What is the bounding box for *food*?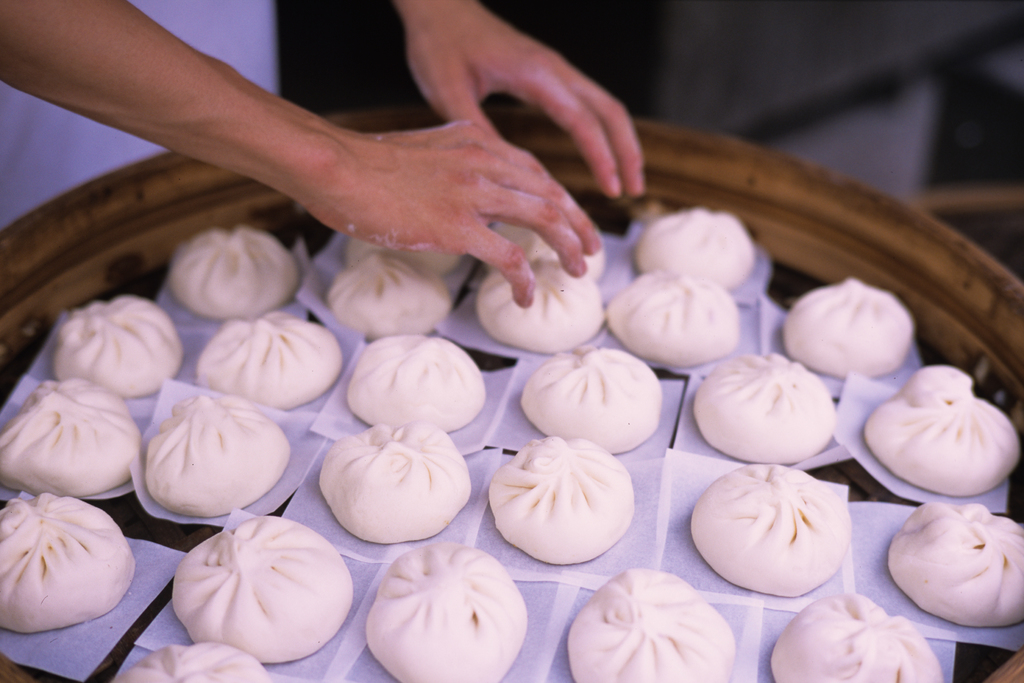
left=159, top=229, right=292, bottom=317.
